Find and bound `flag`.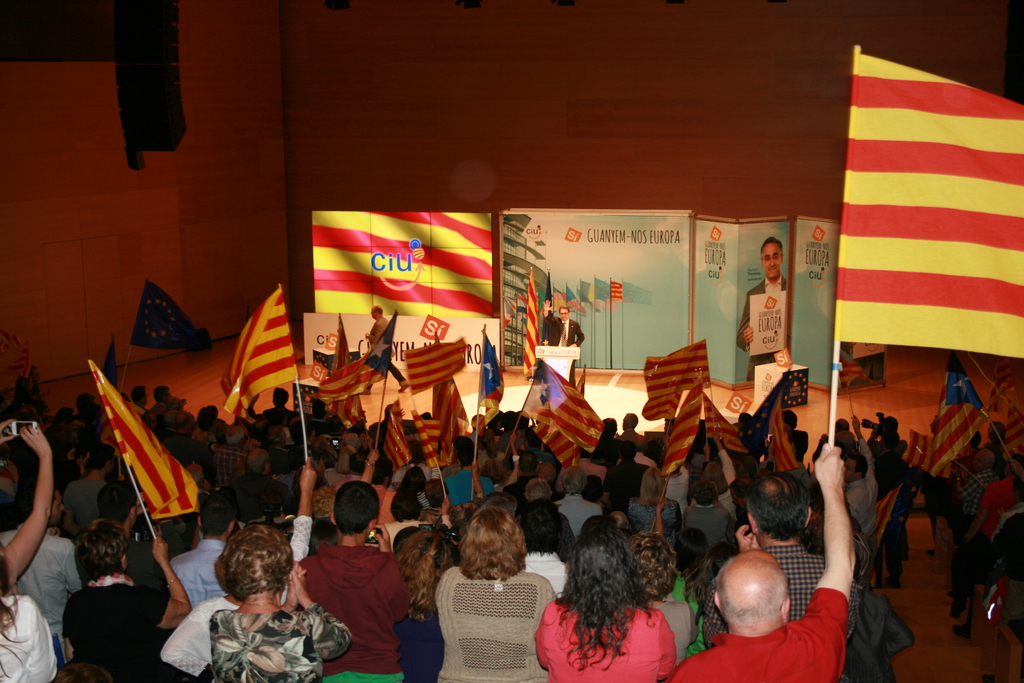
Bound: (left=836, top=49, right=1005, bottom=381).
